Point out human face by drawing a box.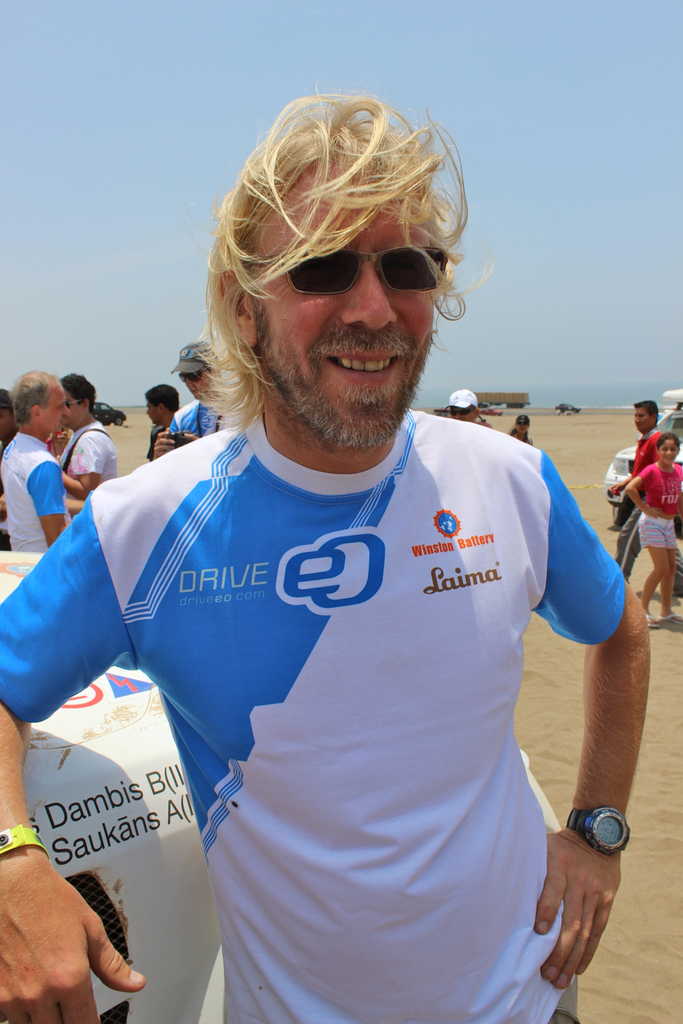
{"x1": 633, "y1": 410, "x2": 649, "y2": 433}.
